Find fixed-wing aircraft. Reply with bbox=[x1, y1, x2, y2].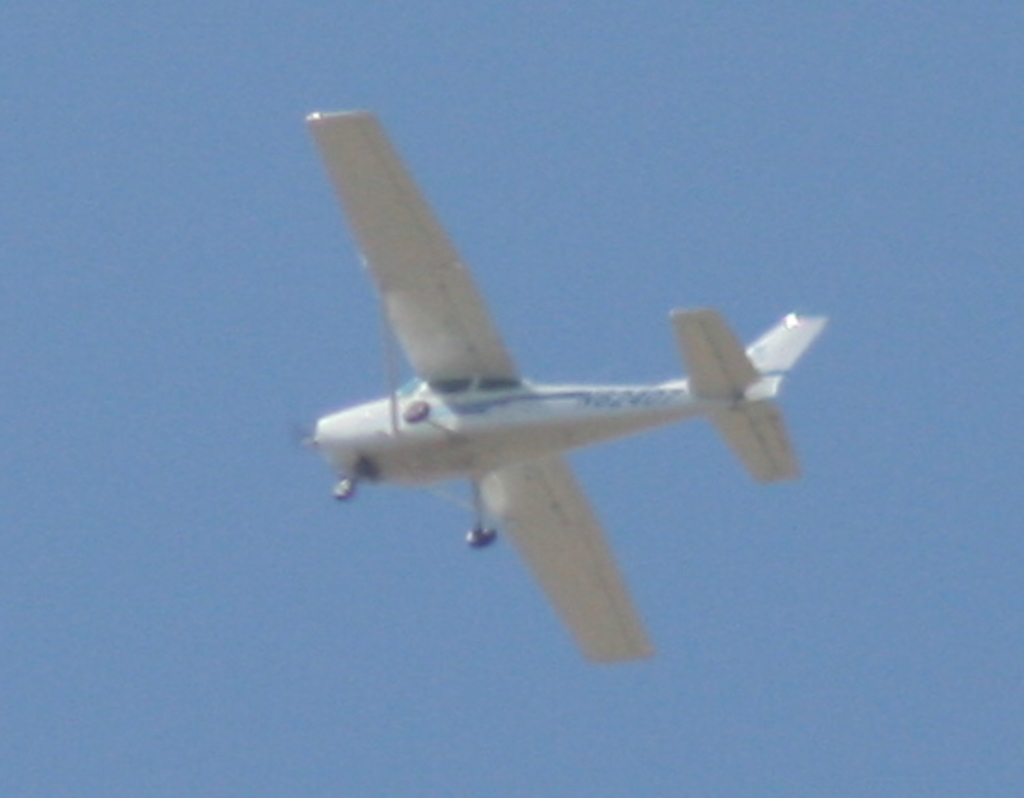
bbox=[295, 108, 826, 658].
